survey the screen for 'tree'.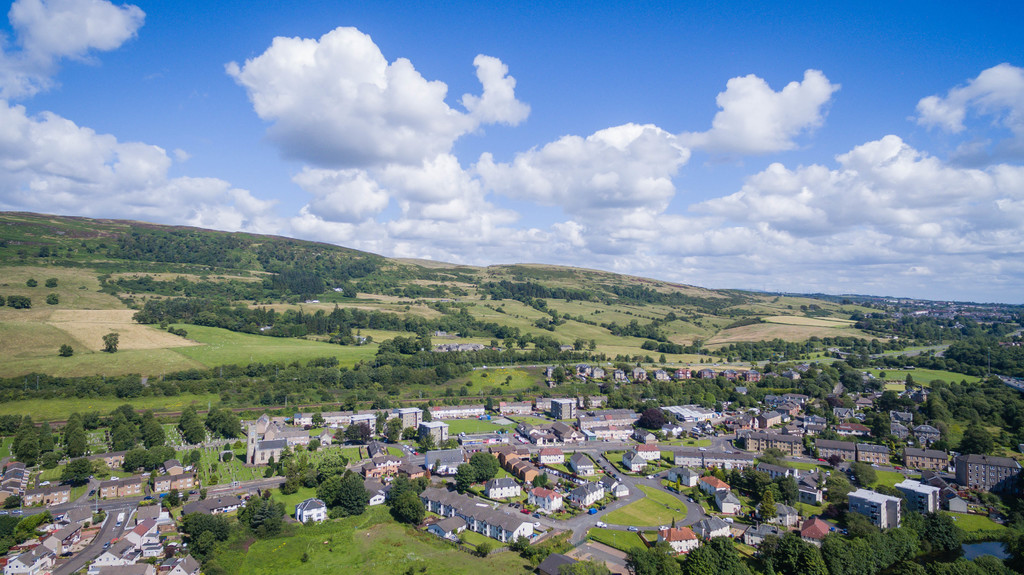
Survey found: x1=760, y1=446, x2=786, y2=467.
